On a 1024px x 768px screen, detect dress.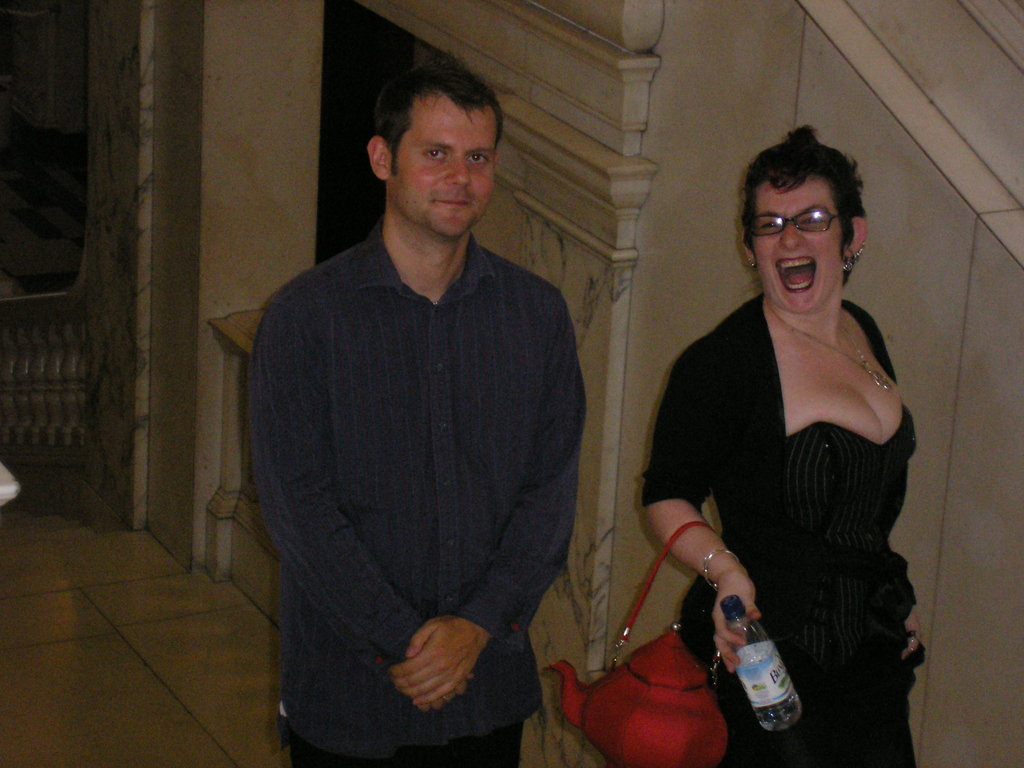
(x1=681, y1=404, x2=916, y2=767).
